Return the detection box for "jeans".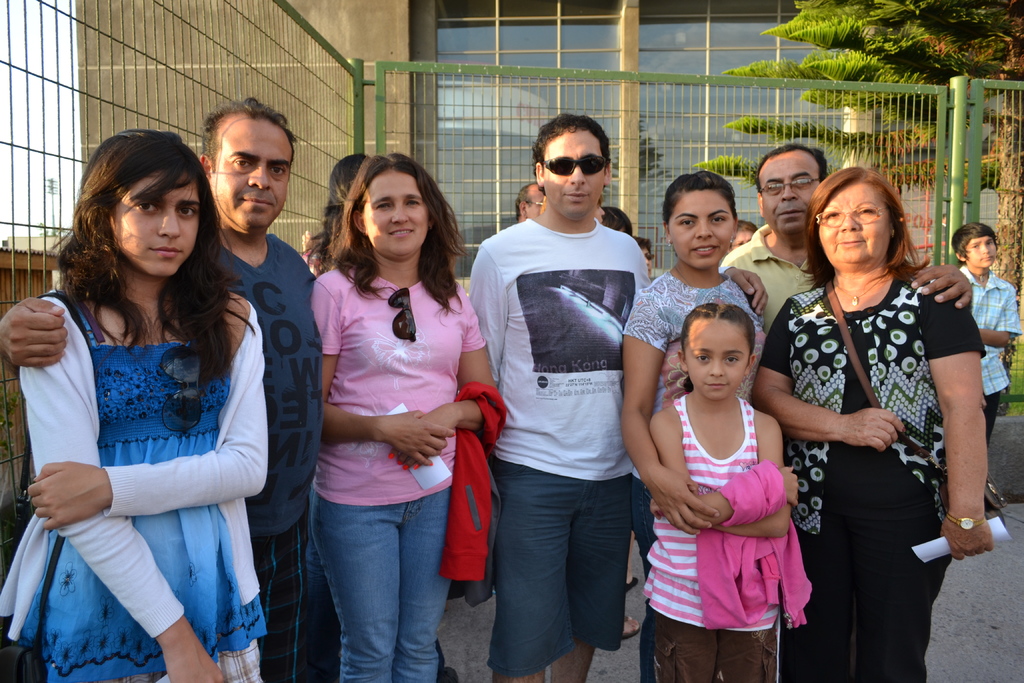
(x1=648, y1=616, x2=783, y2=682).
